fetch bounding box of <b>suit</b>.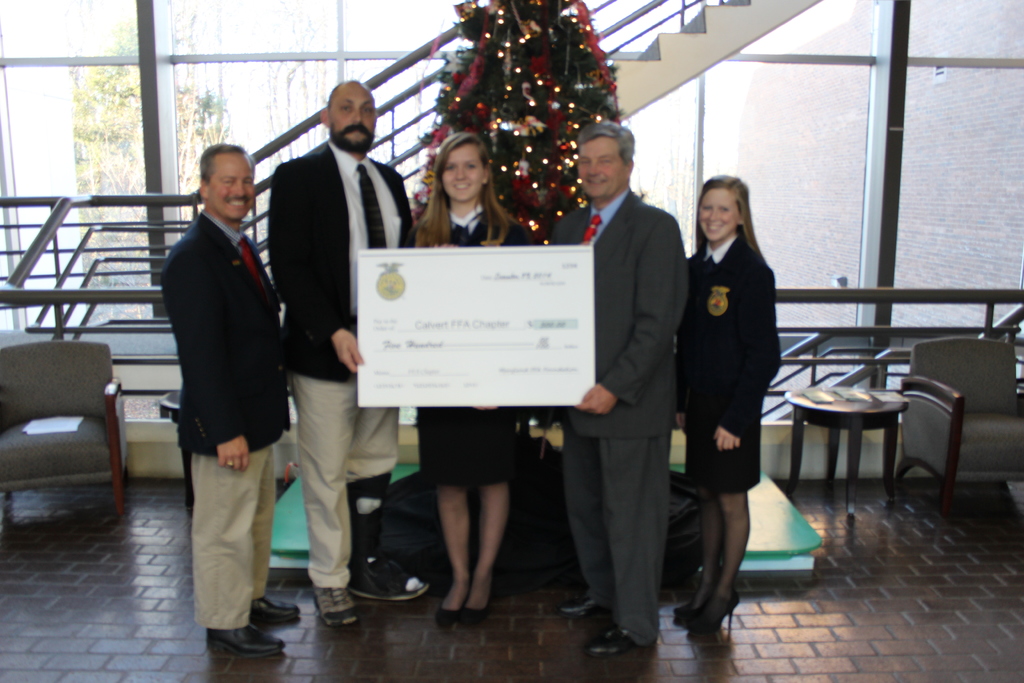
Bbox: (x1=161, y1=206, x2=294, y2=632).
